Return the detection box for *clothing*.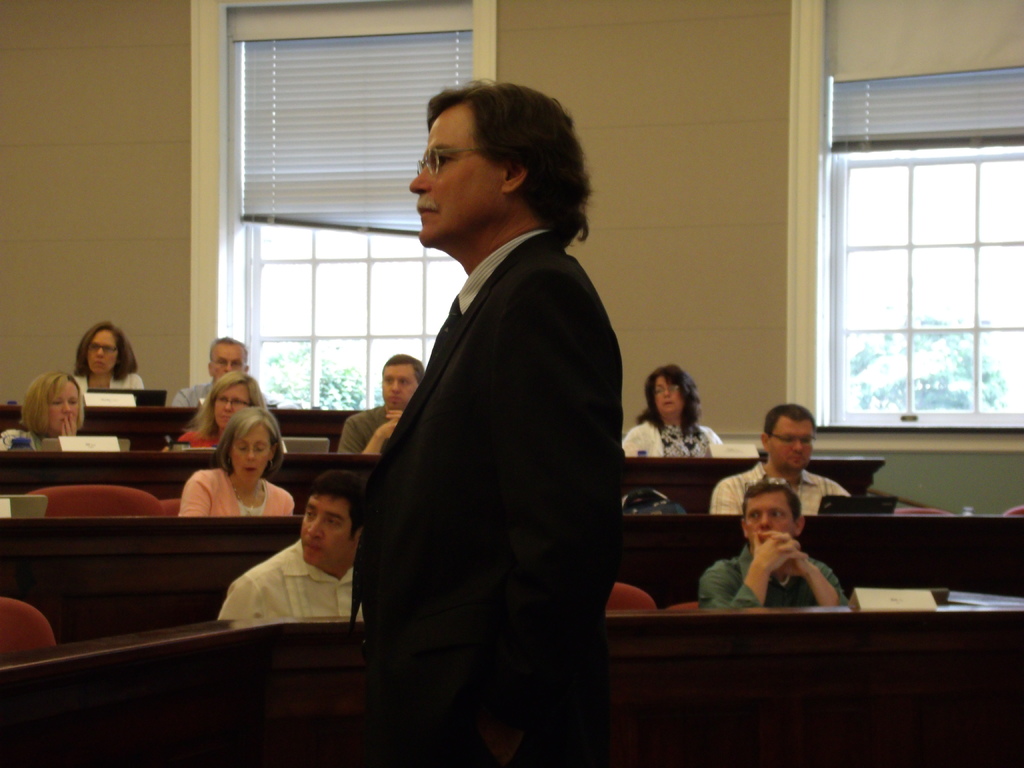
{"left": 157, "top": 420, "right": 221, "bottom": 448}.
